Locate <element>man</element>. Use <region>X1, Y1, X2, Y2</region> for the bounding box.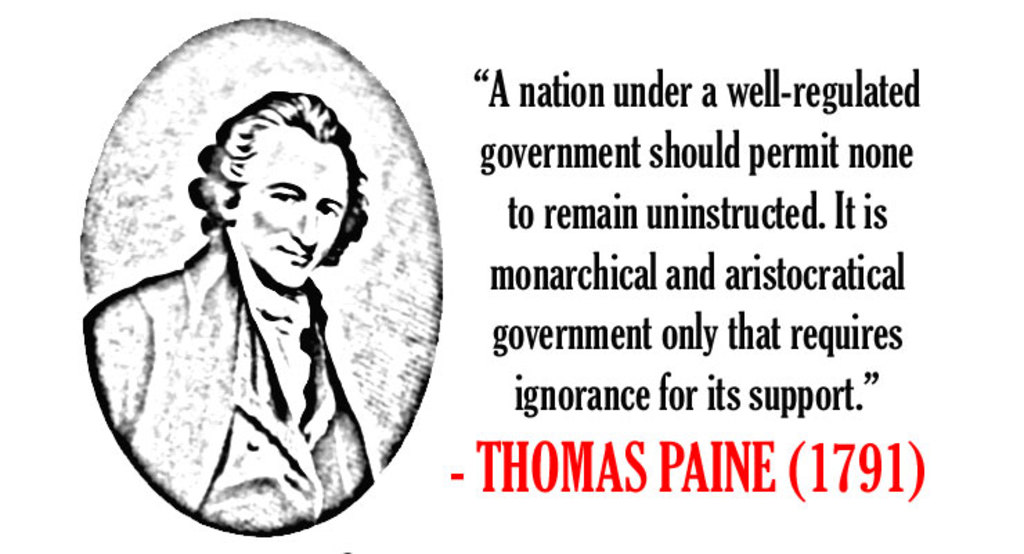
<region>86, 91, 378, 536</region>.
